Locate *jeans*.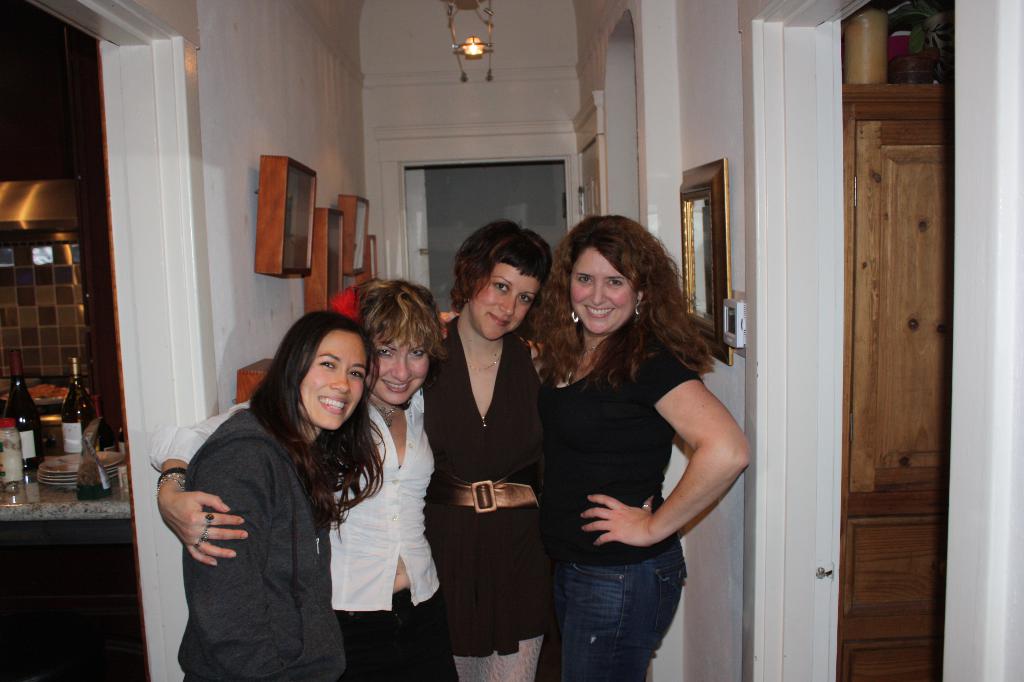
Bounding box: l=541, t=544, r=702, b=676.
